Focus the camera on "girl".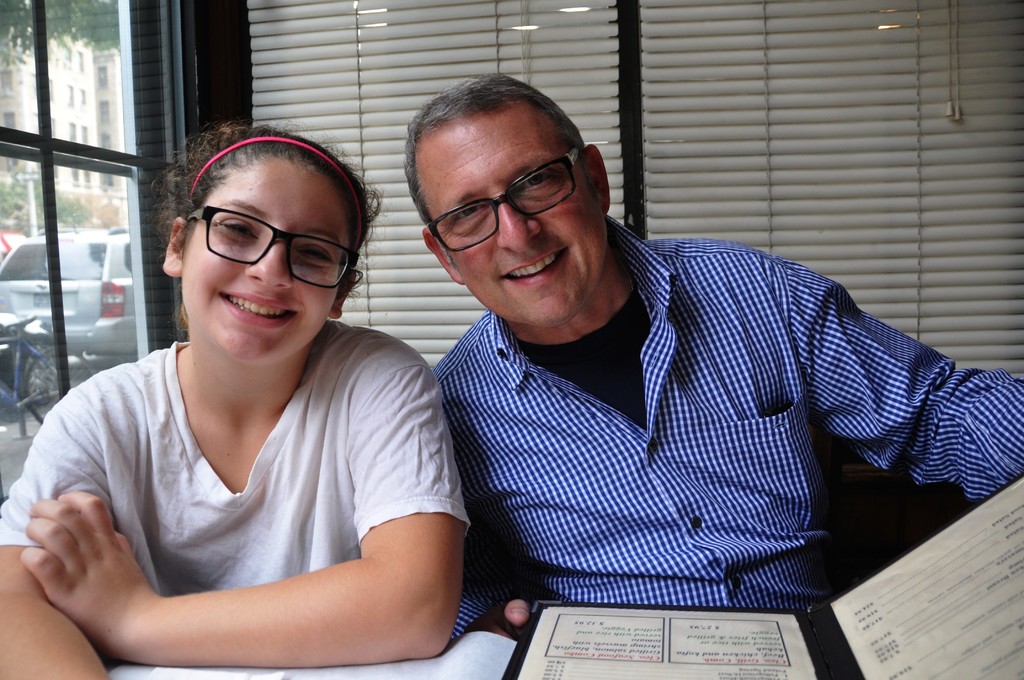
Focus region: bbox=[0, 118, 472, 679].
